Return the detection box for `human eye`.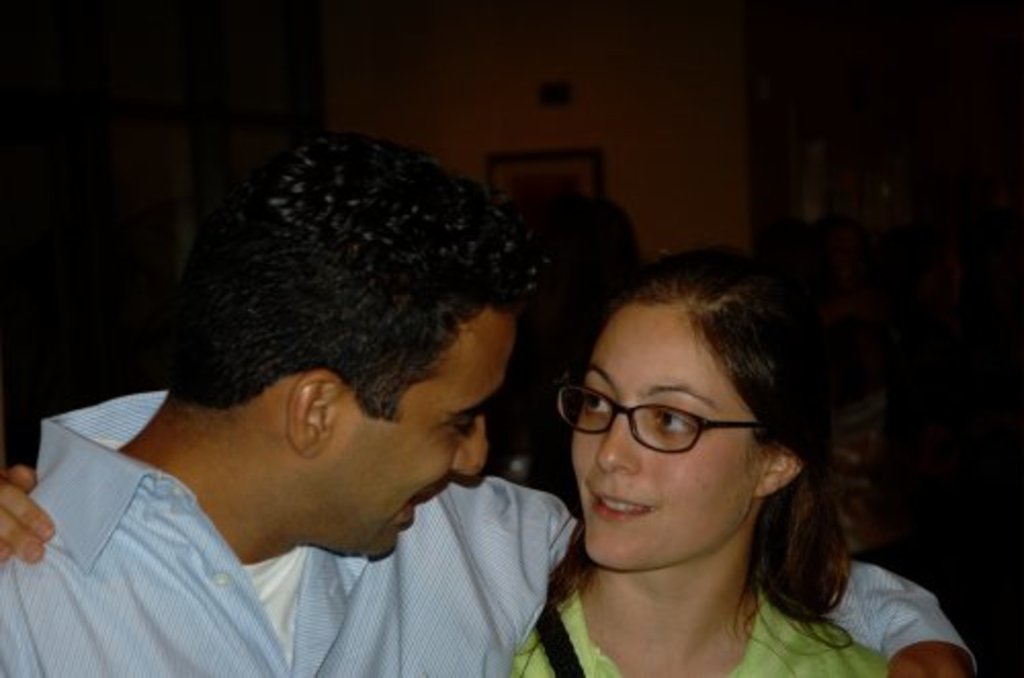
{"x1": 578, "y1": 387, "x2": 610, "y2": 420}.
